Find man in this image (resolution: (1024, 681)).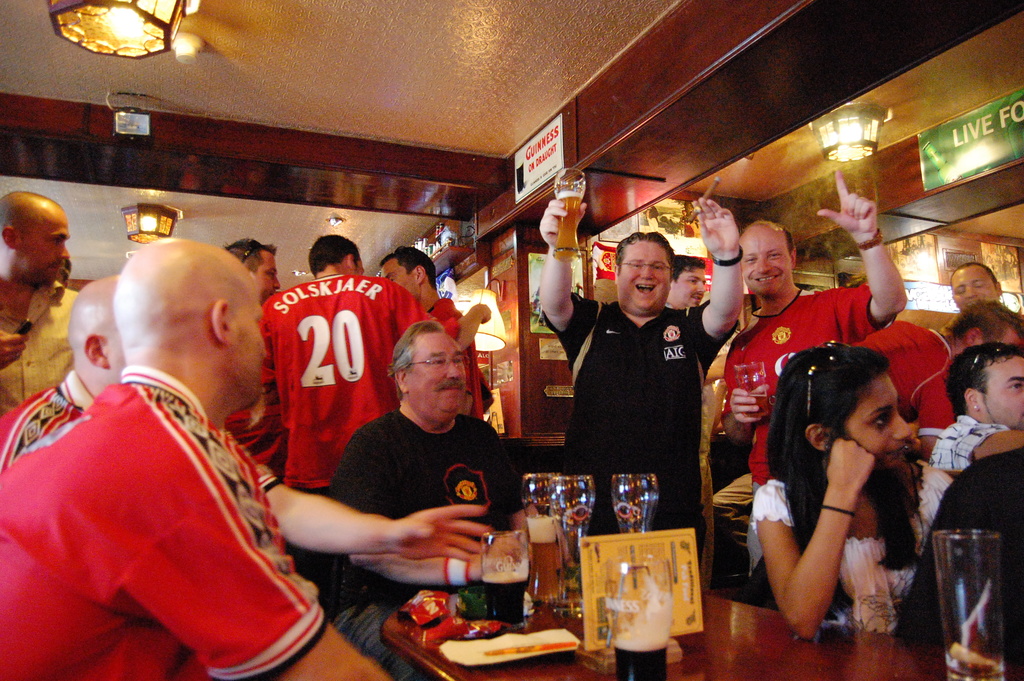
box=[534, 177, 744, 559].
